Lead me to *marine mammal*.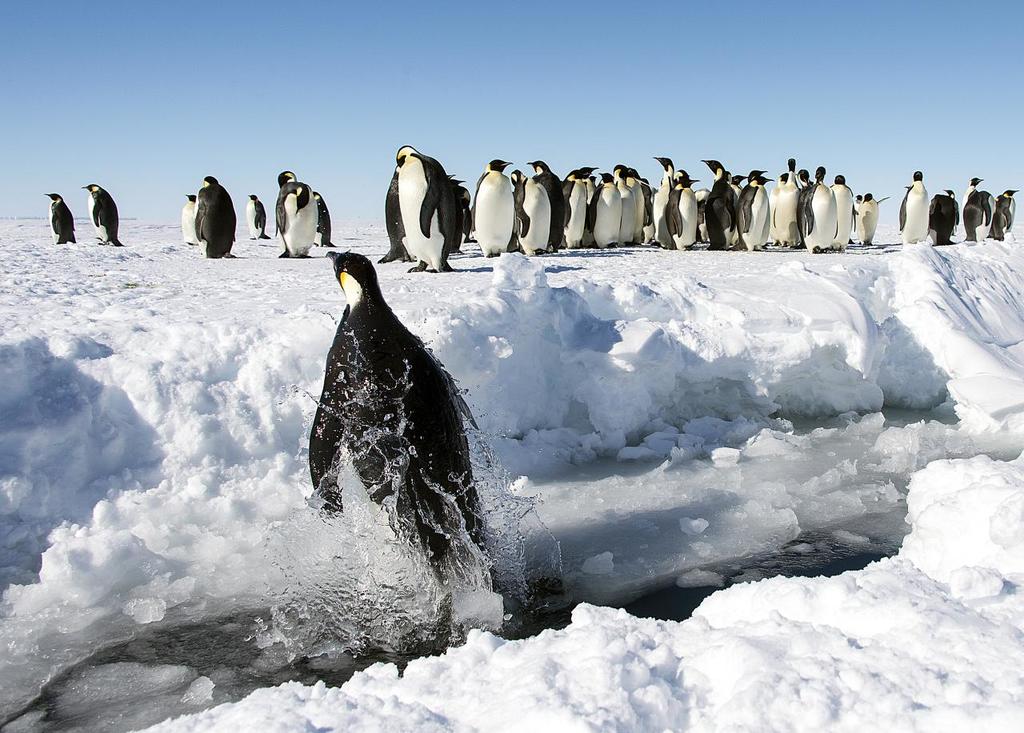
Lead to locate(466, 158, 527, 263).
